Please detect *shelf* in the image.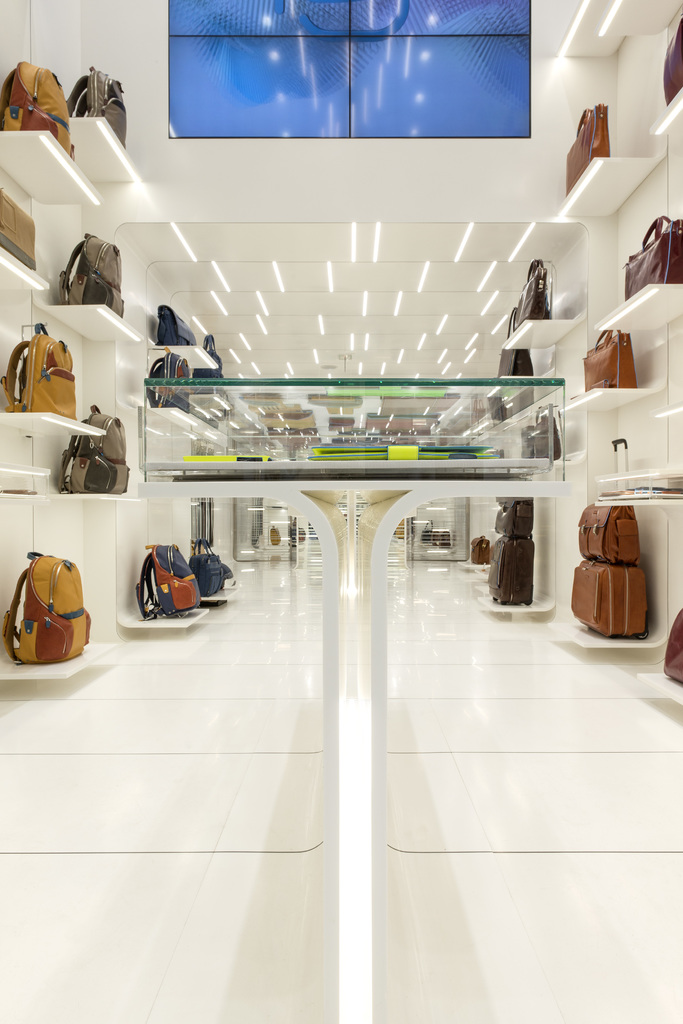
(499,380,564,436).
